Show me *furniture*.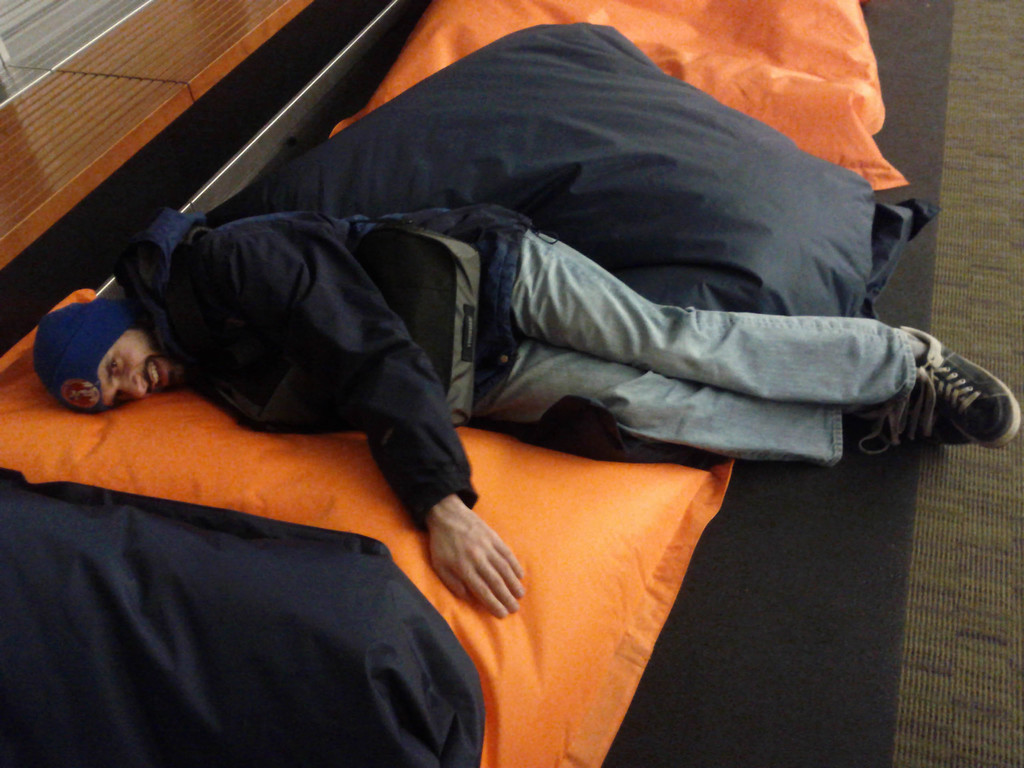
*furniture* is here: rect(0, 0, 959, 767).
